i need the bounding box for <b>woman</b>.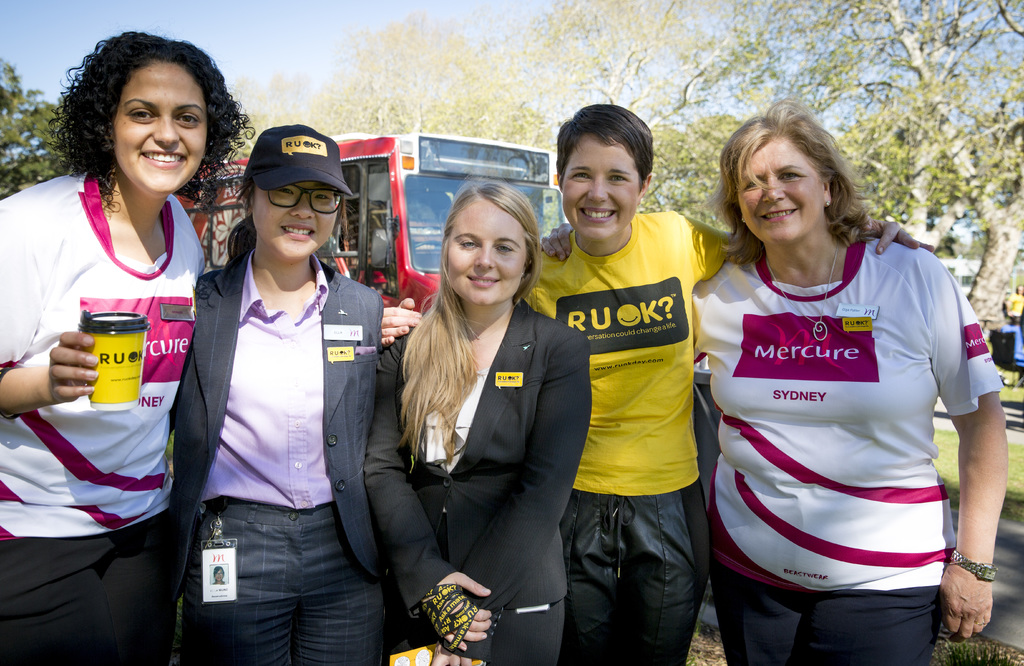
Here it is: locate(164, 127, 394, 665).
